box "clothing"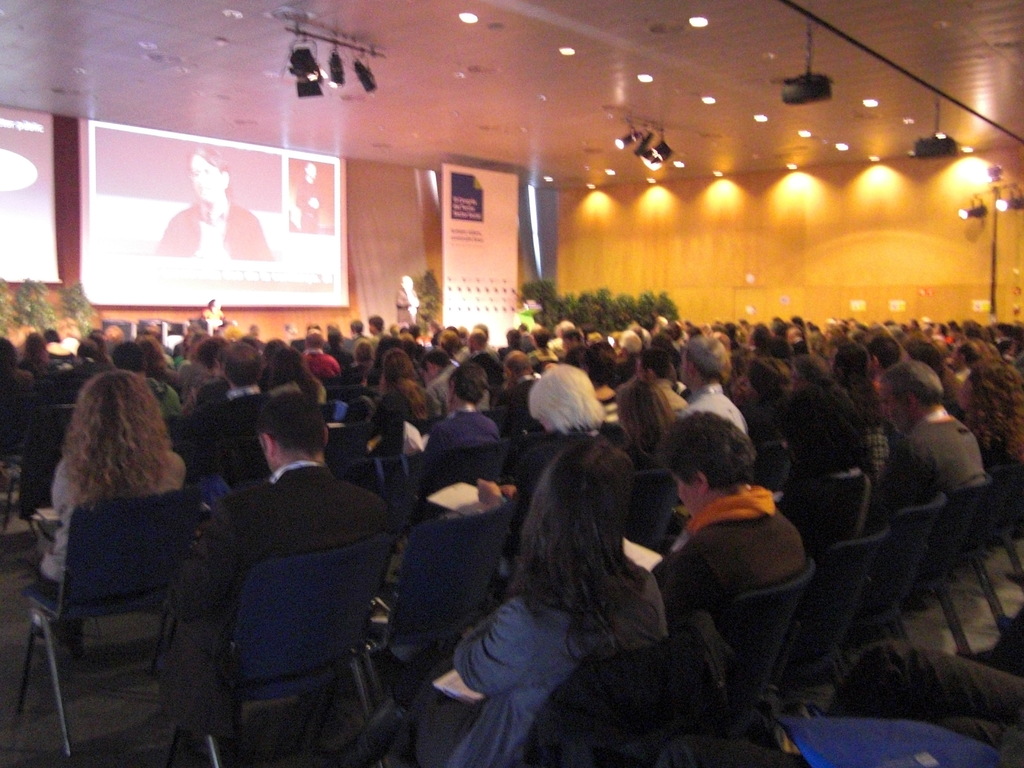
742/387/787/446
